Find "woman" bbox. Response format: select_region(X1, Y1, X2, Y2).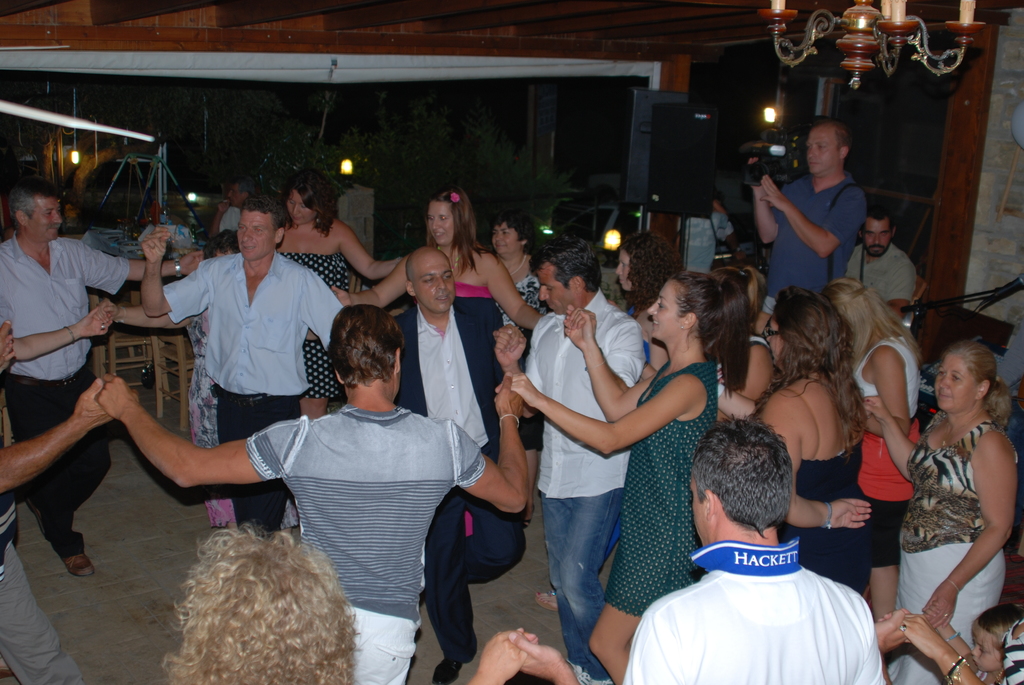
select_region(484, 252, 749, 684).
